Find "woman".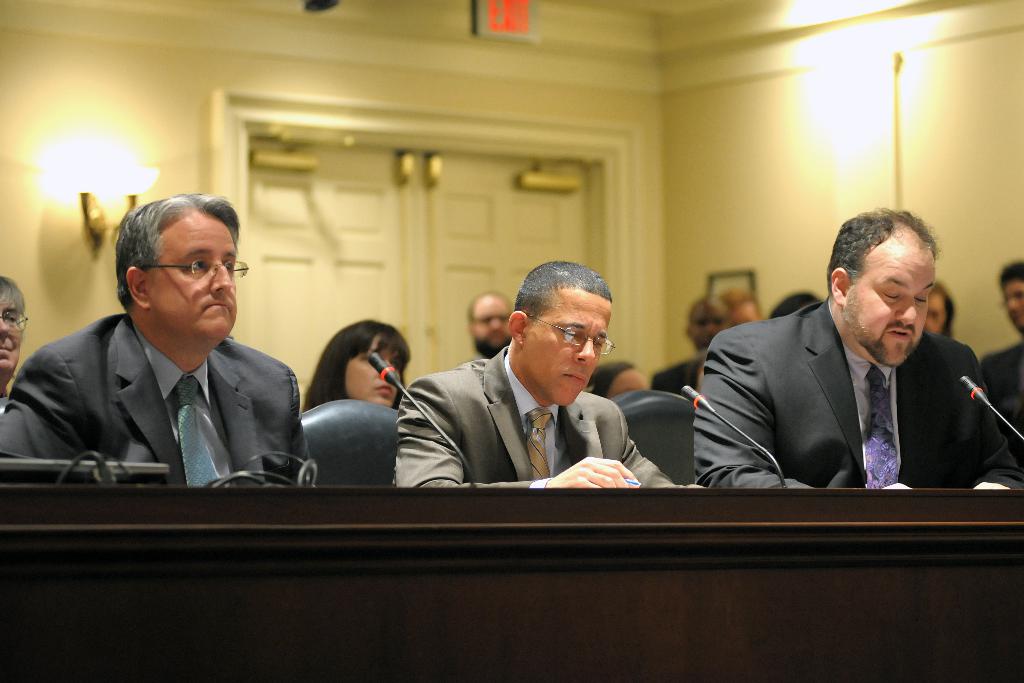
x1=0, y1=273, x2=30, y2=390.
